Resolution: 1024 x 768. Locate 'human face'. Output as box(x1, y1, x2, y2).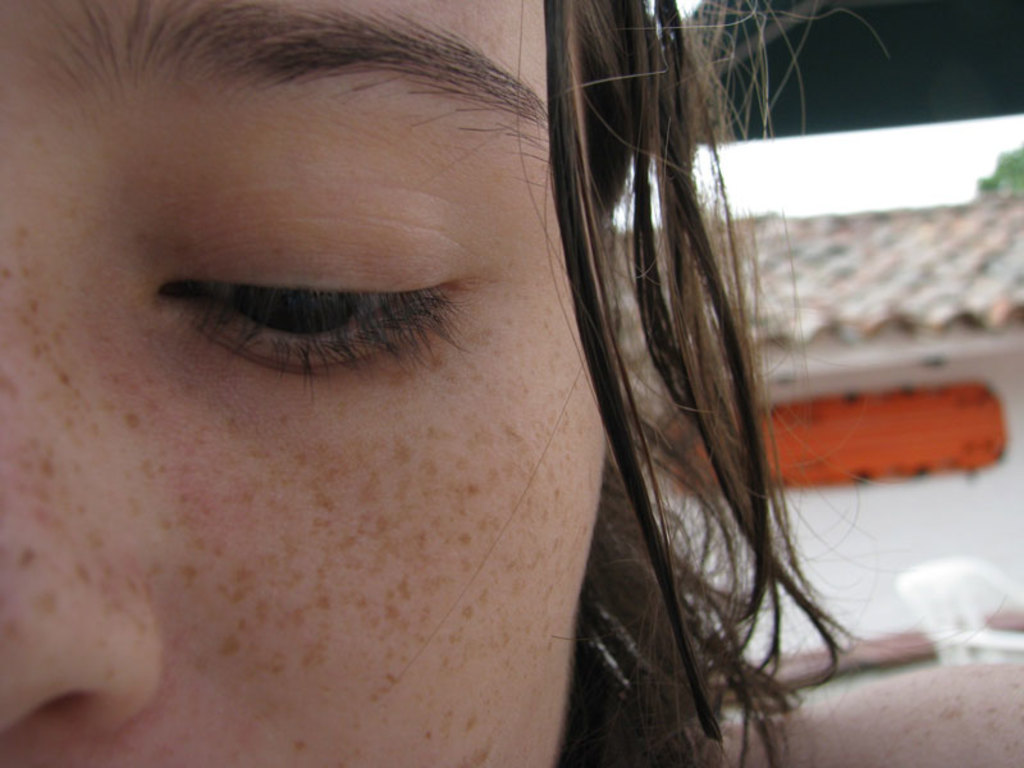
box(0, 0, 616, 767).
